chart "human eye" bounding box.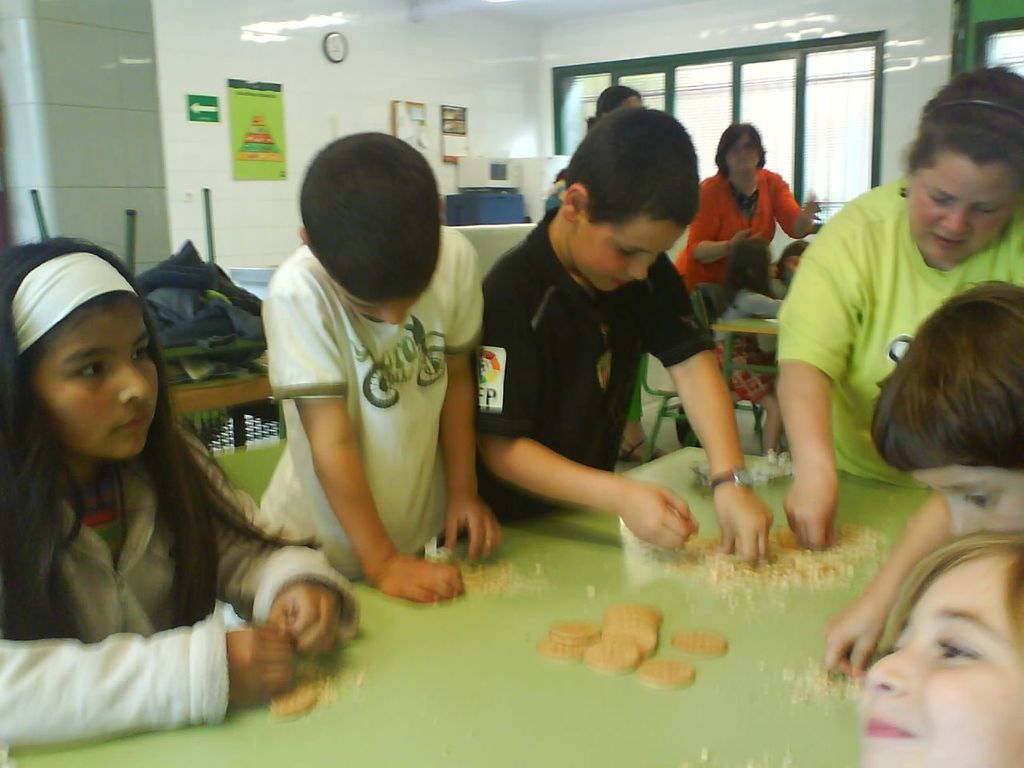
Charted: l=965, t=494, r=995, b=511.
